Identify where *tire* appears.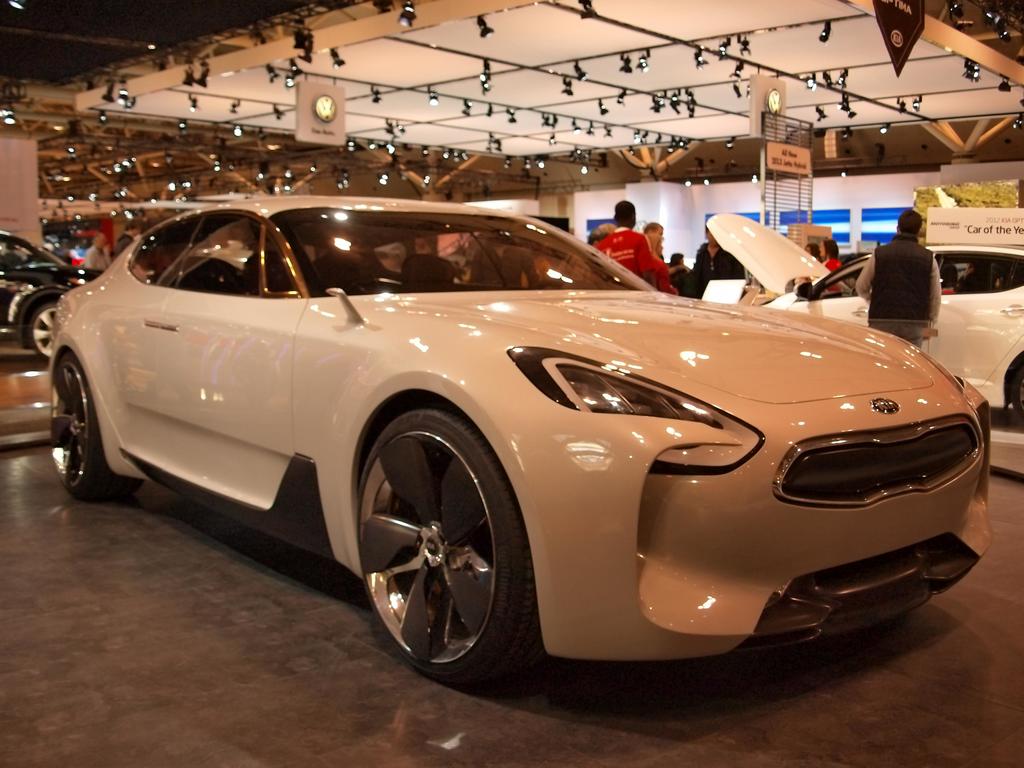
Appears at 1016,368,1023,428.
